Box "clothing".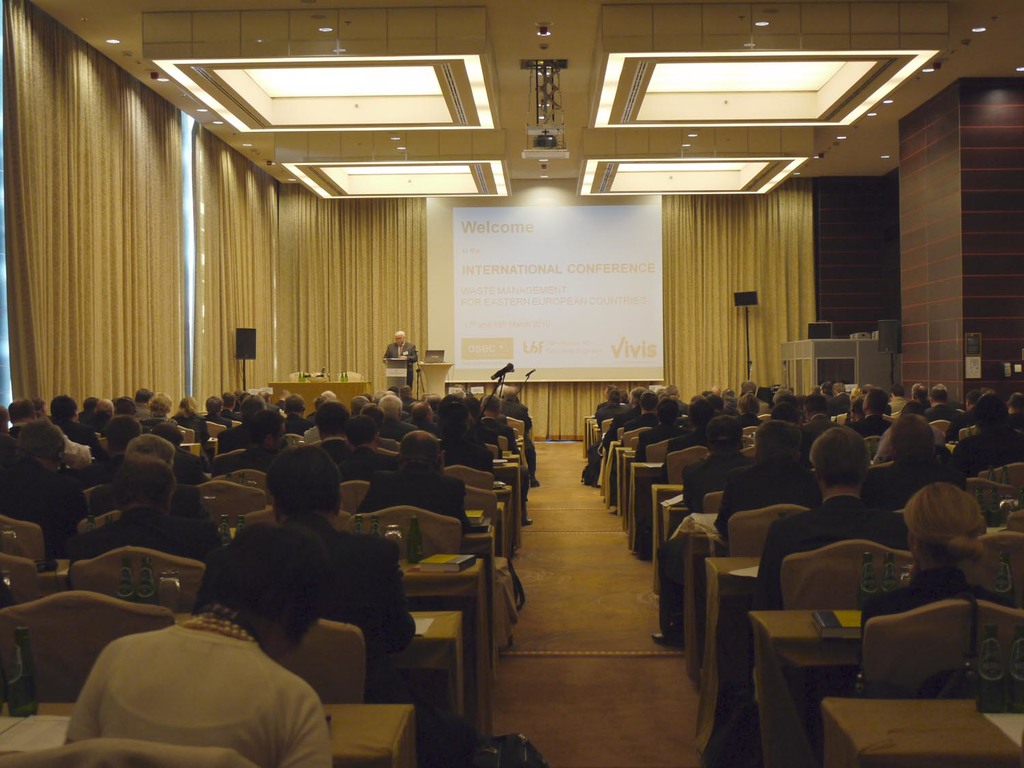
758, 395, 776, 418.
